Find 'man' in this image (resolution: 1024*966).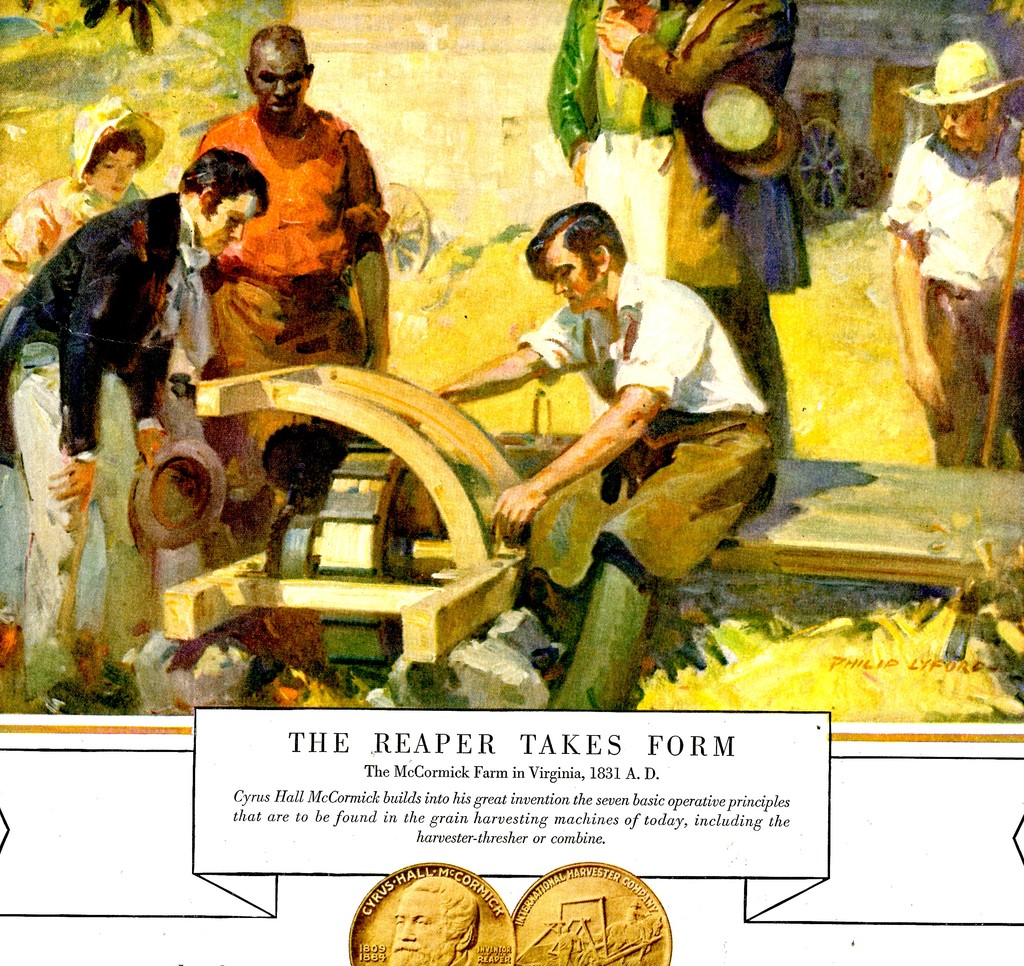
<bbox>450, 185, 774, 650</bbox>.
